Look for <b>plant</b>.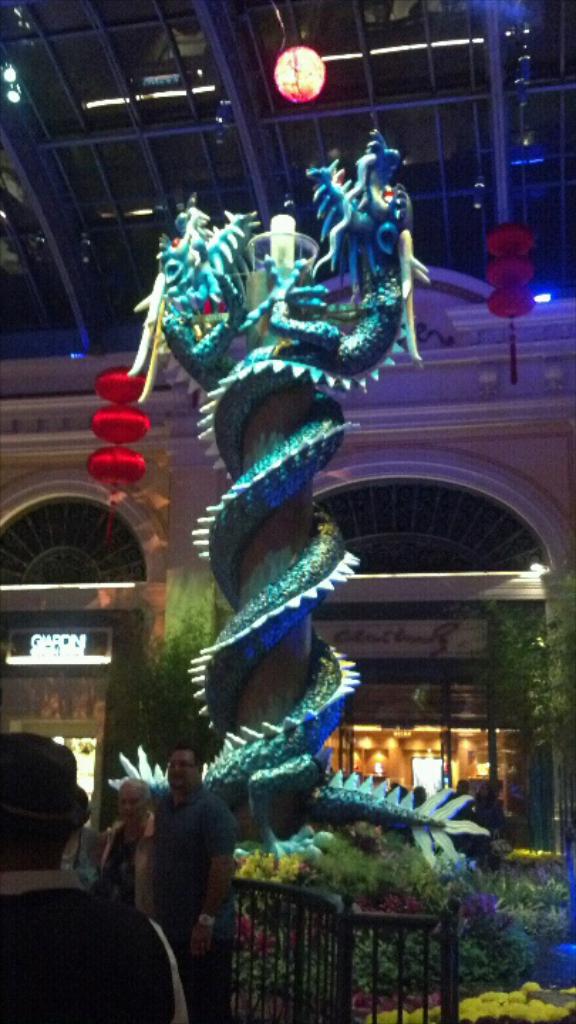
Found: 451,576,575,764.
